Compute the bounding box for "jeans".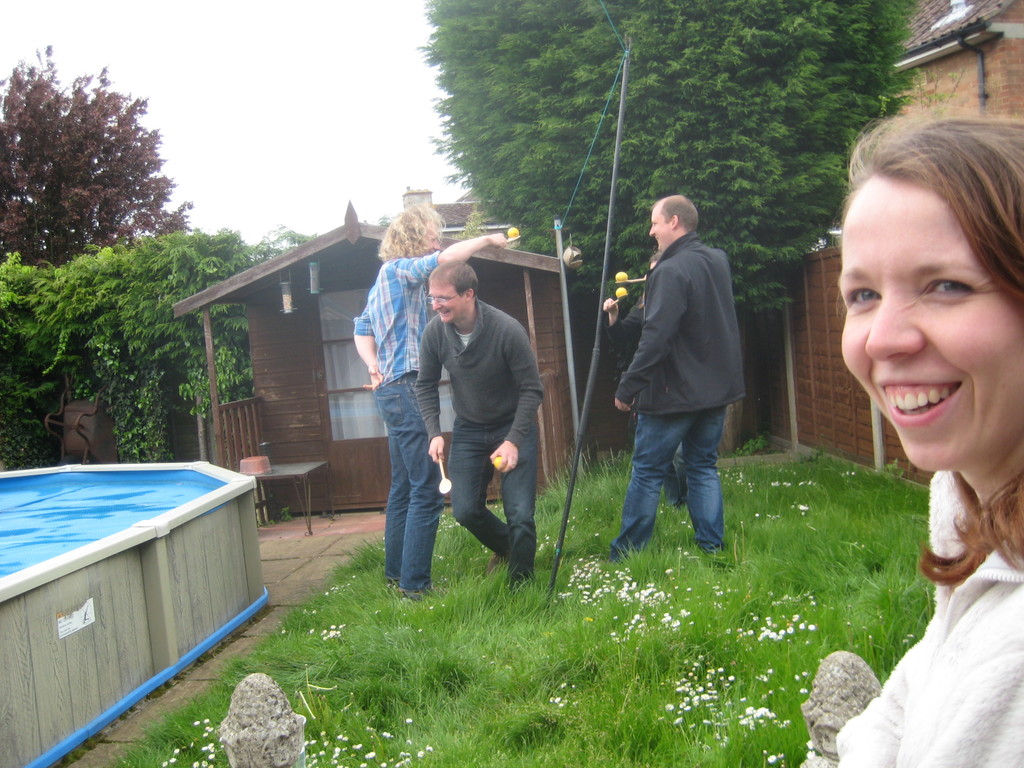
443/420/536/570.
